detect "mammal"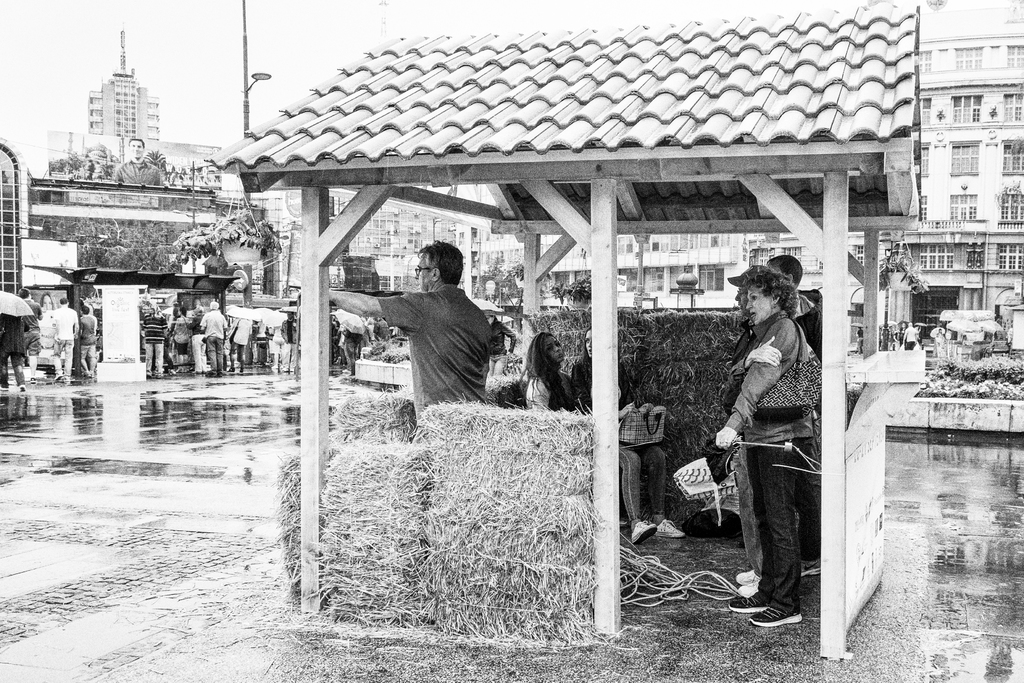
bbox(49, 295, 79, 381)
